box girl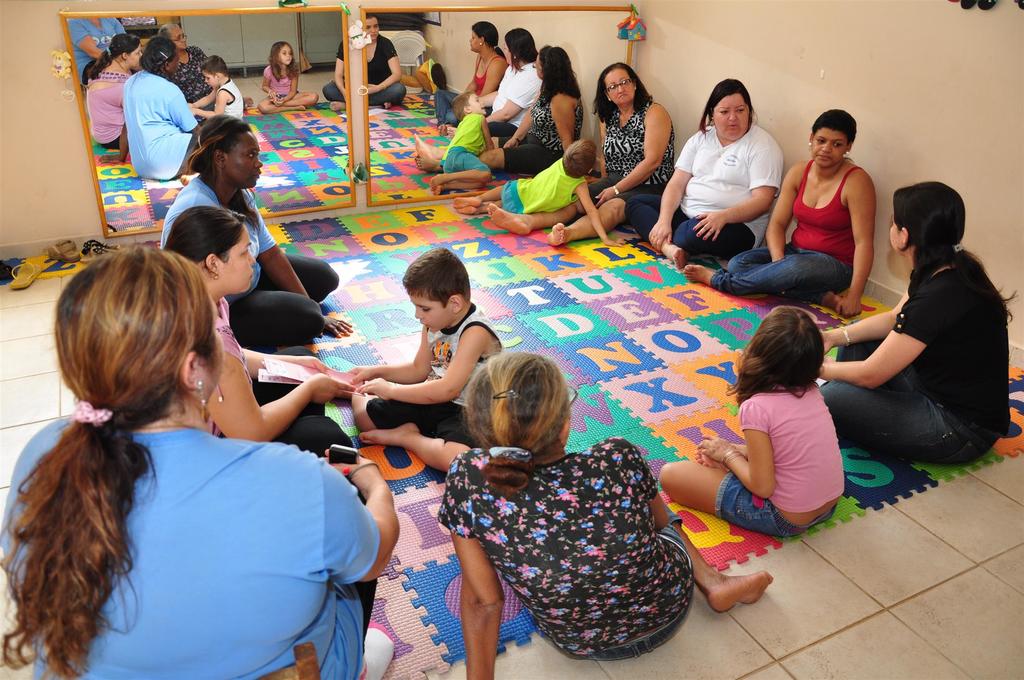
<region>662, 306, 847, 538</region>
